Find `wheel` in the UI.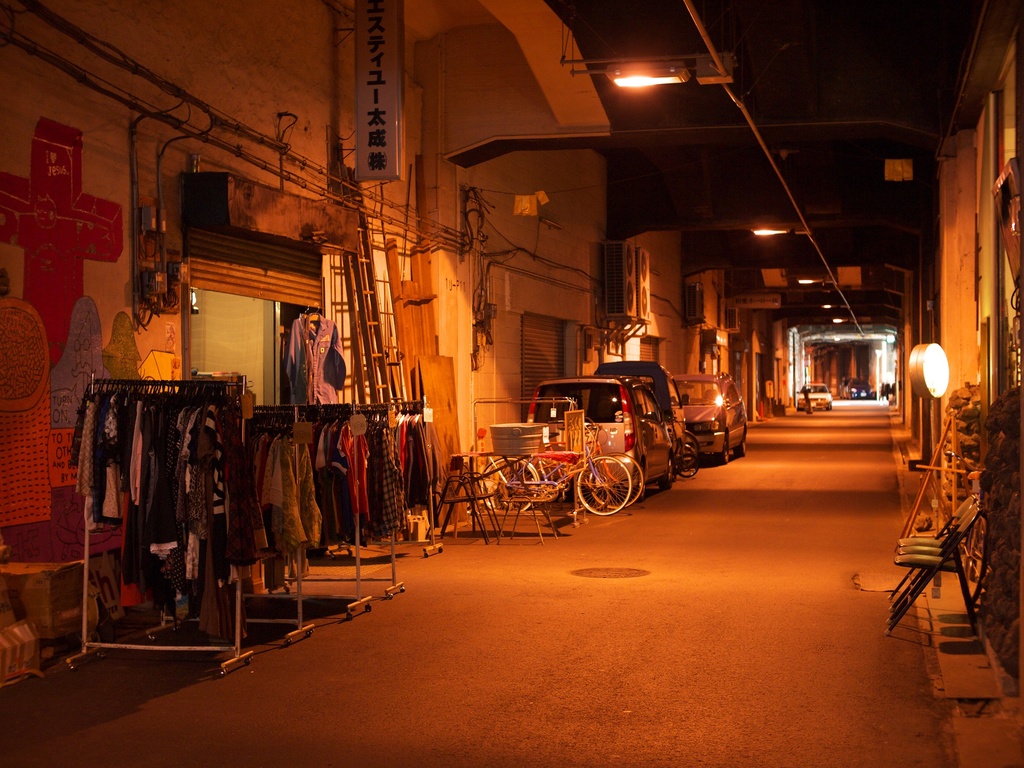
UI element at [left=720, top=440, right=730, bottom=467].
